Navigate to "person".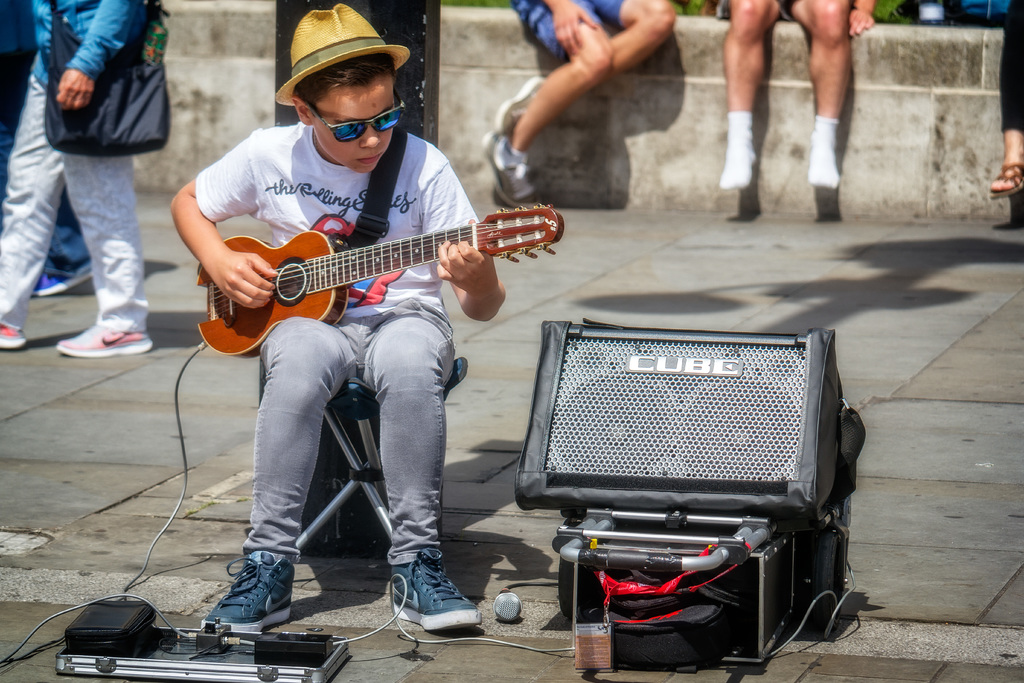
Navigation target: [left=716, top=0, right=872, bottom=189].
